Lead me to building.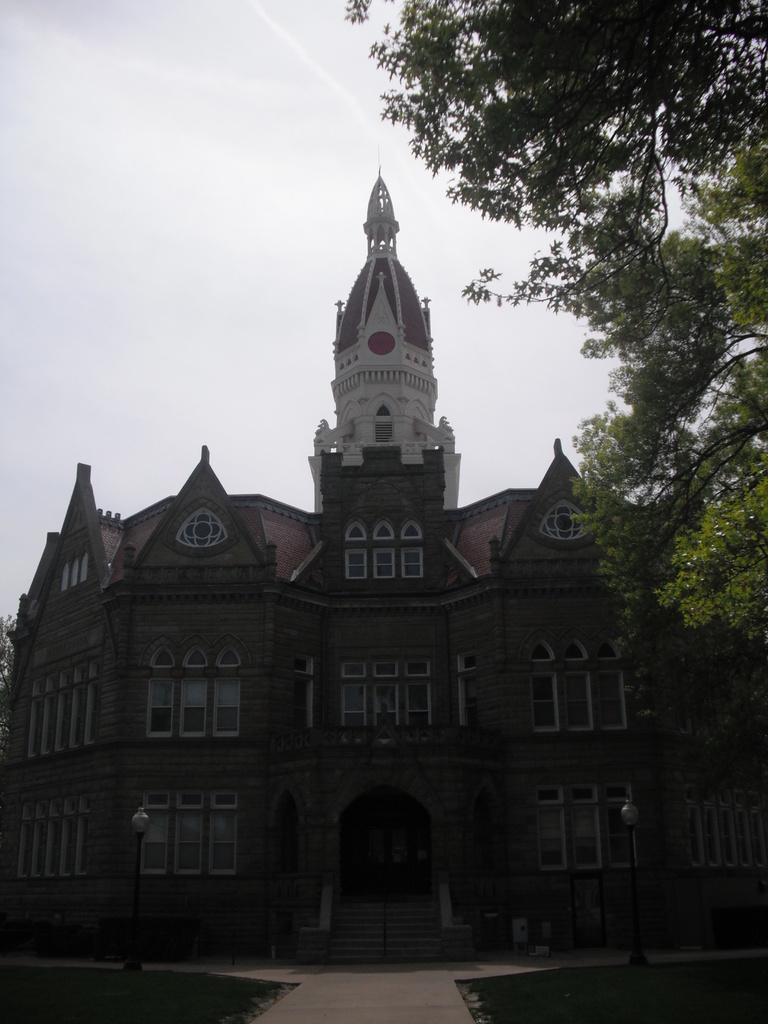
Lead to BBox(0, 159, 767, 958).
